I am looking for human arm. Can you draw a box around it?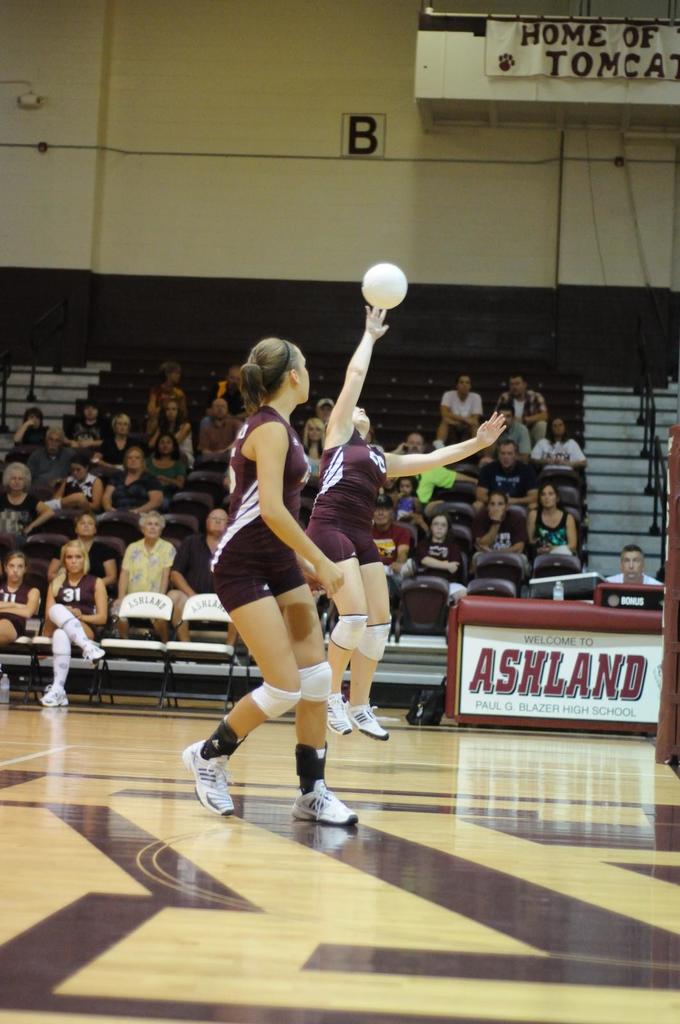
Sure, the bounding box is {"left": 132, "top": 473, "right": 164, "bottom": 516}.
